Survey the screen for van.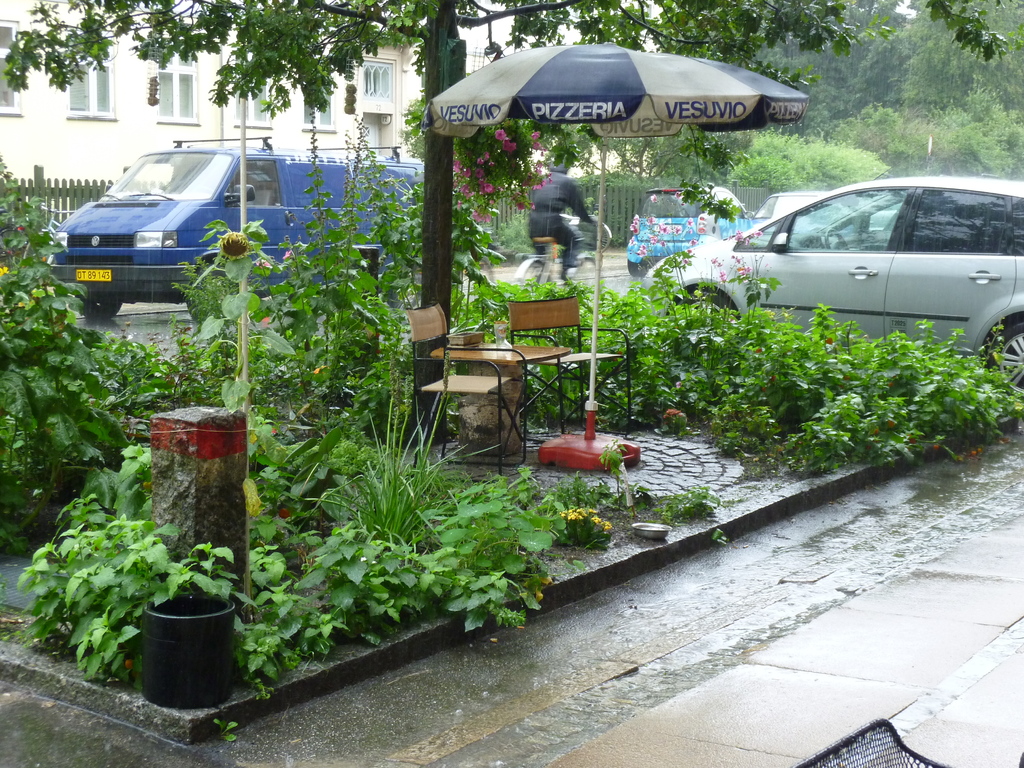
Survey found: locate(43, 134, 426, 326).
